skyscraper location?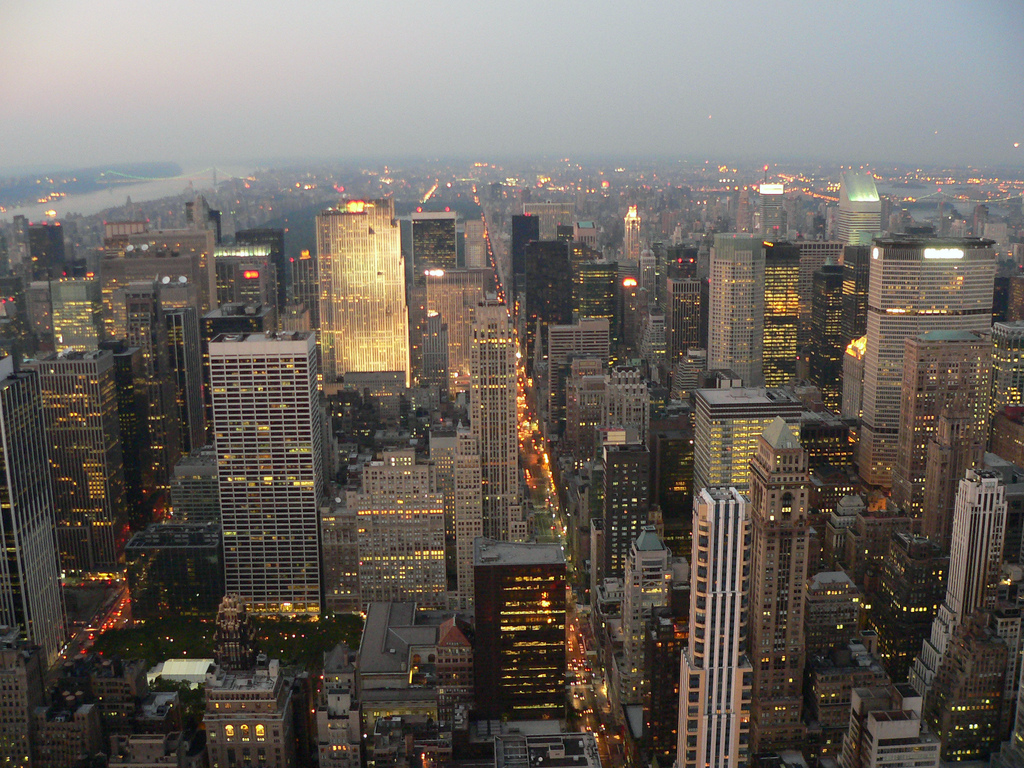
<box>692,380,803,483</box>
